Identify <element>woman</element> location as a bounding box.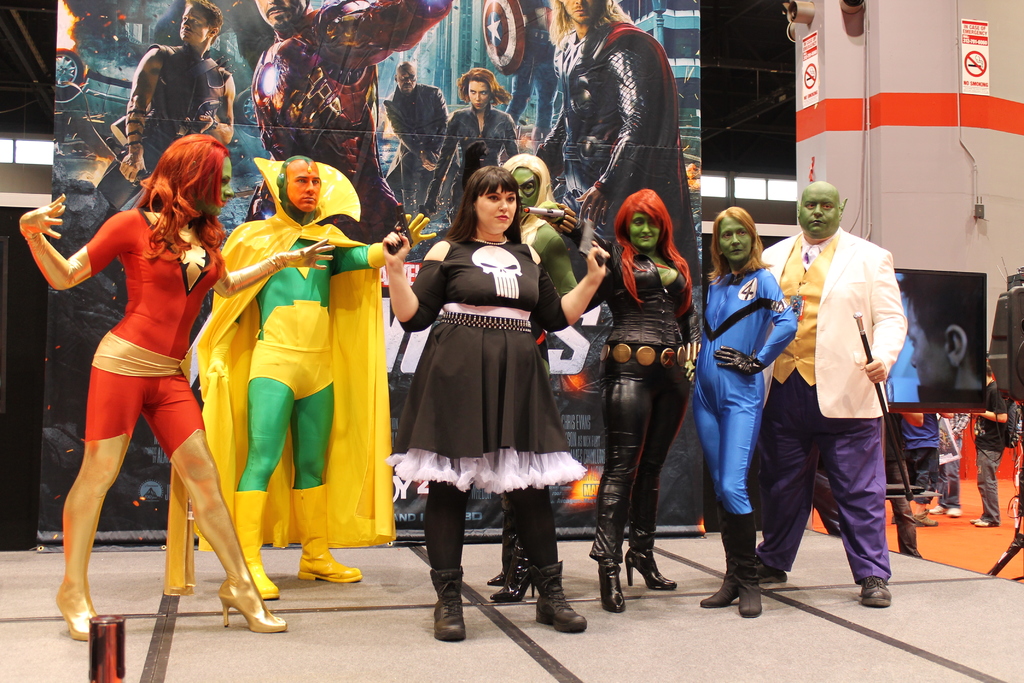
pyautogui.locateOnScreen(19, 133, 286, 642).
